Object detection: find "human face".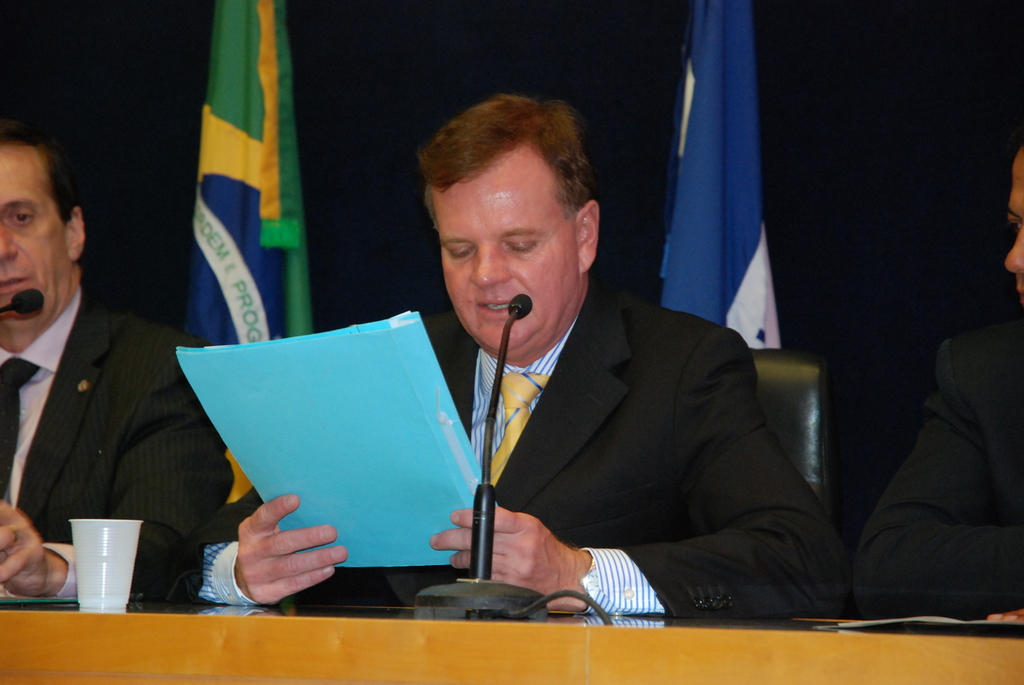
bbox=[0, 153, 63, 322].
